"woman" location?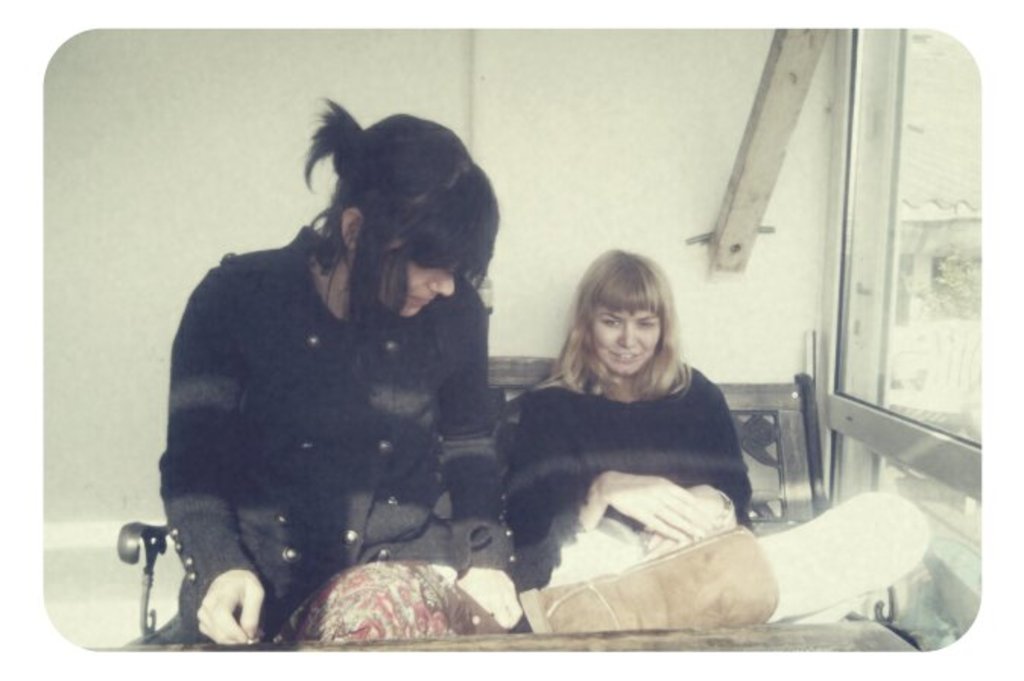
bbox(166, 111, 506, 648)
